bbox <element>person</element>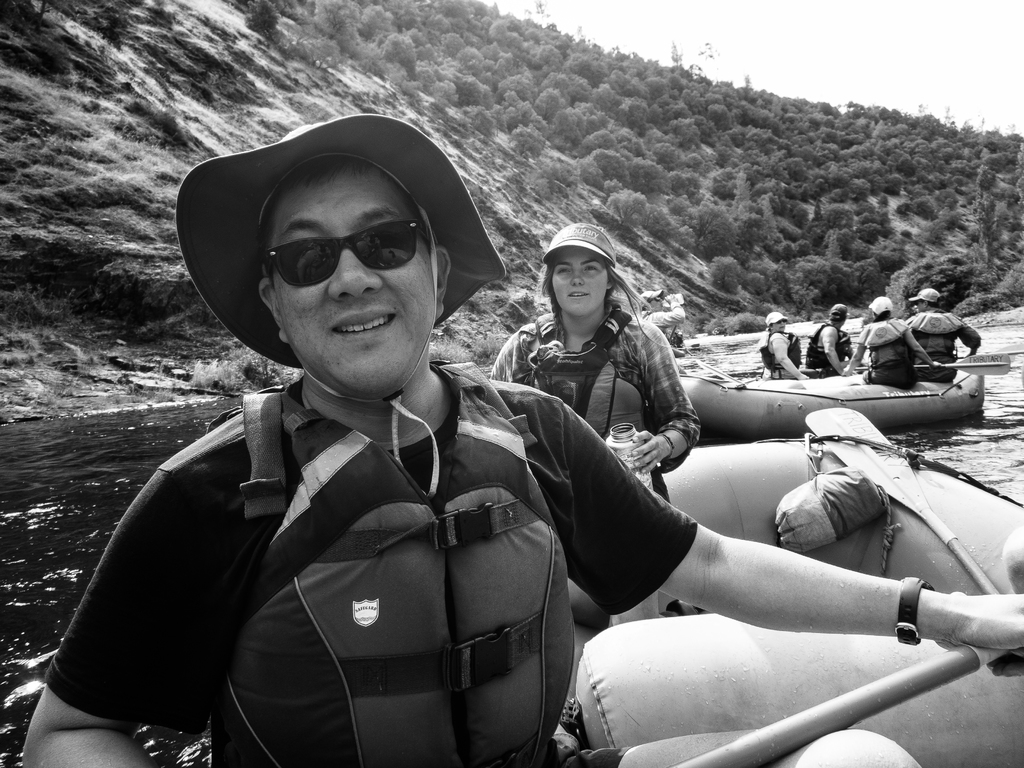
<bbox>488, 220, 701, 499</bbox>
